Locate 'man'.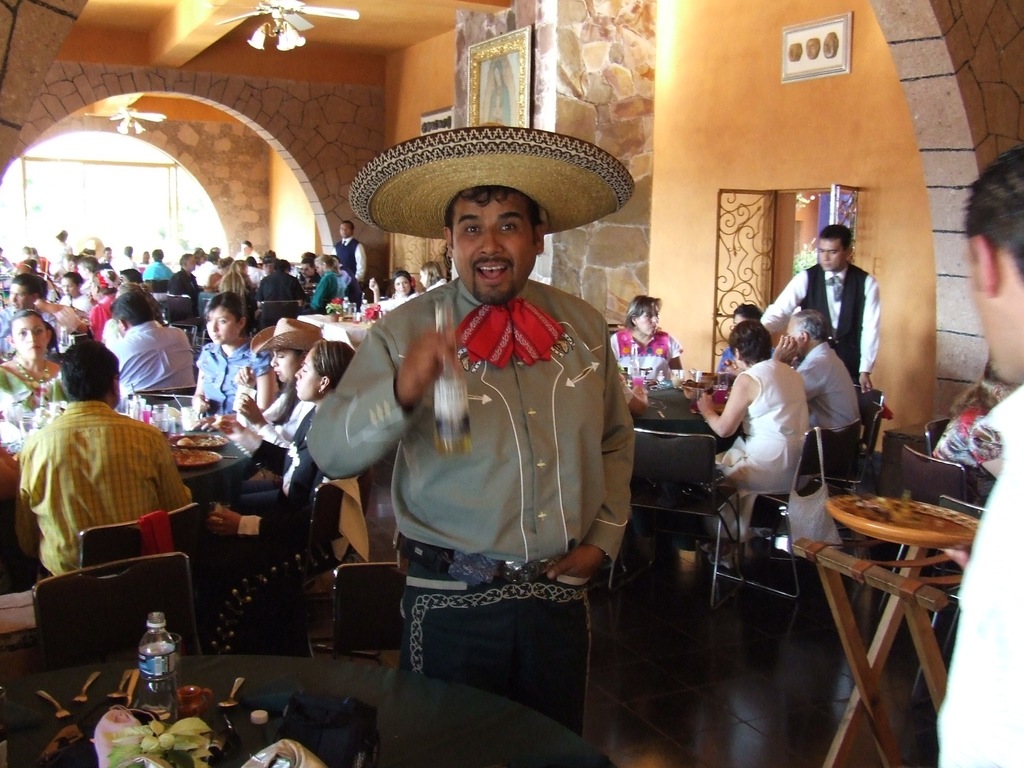
Bounding box: crop(329, 221, 370, 292).
